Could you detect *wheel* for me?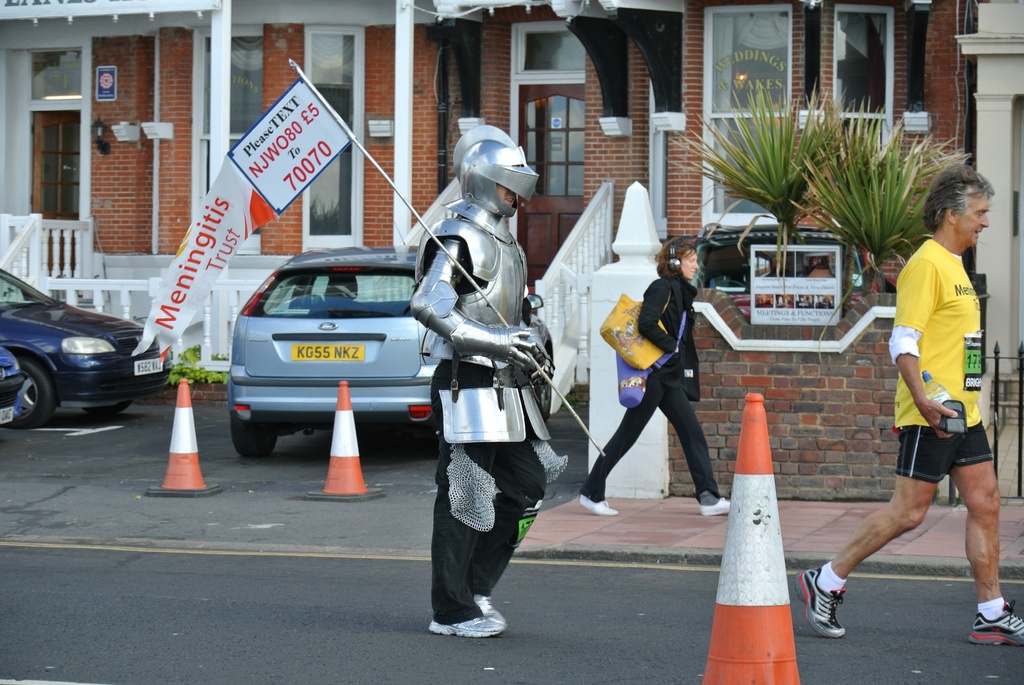
Detection result: <region>231, 423, 281, 462</region>.
